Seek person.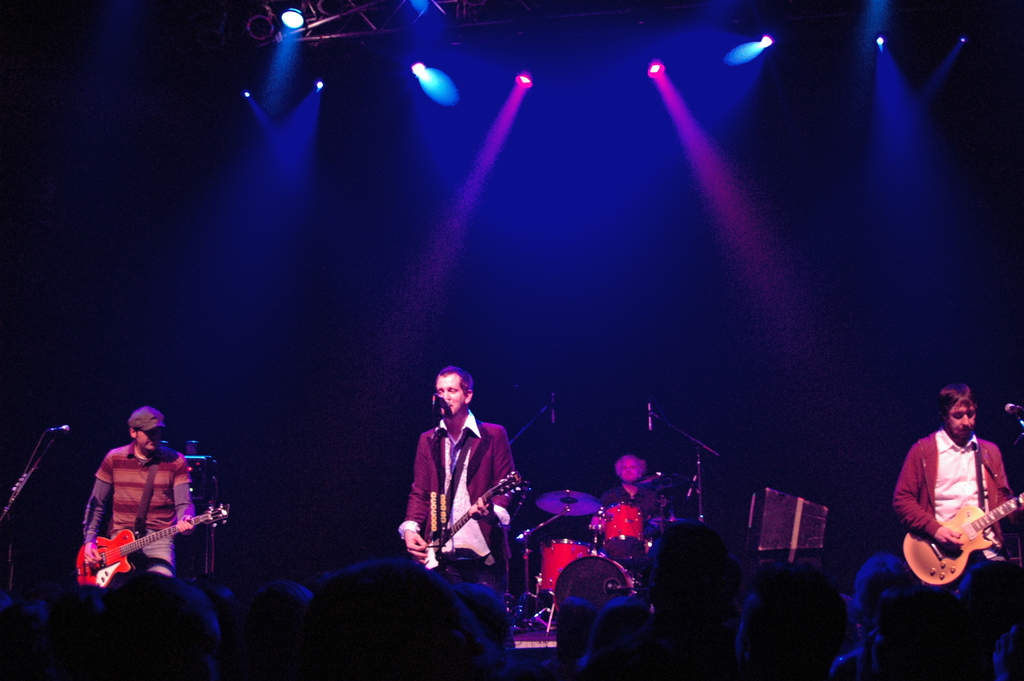
399/366/510/577.
